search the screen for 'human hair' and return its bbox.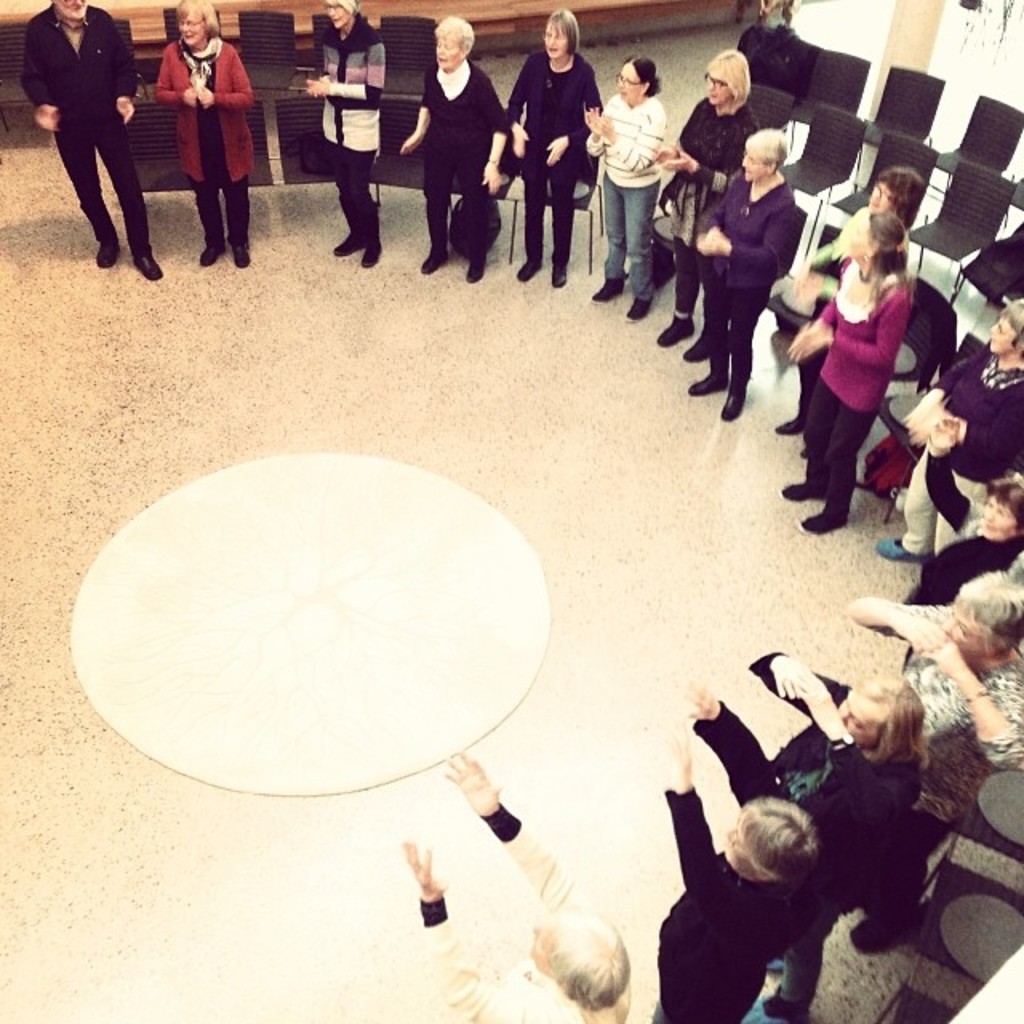
Found: <bbox>725, 794, 816, 870</bbox>.
